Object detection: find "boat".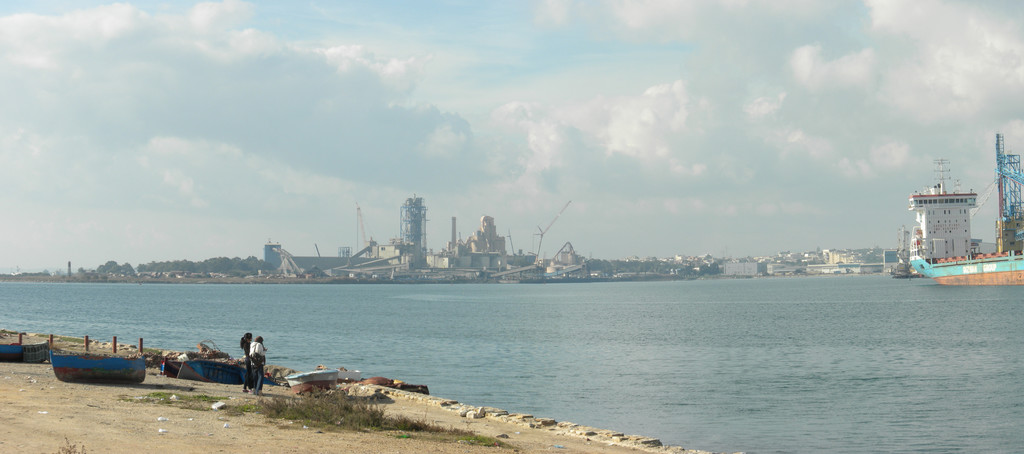
box(35, 335, 143, 385).
